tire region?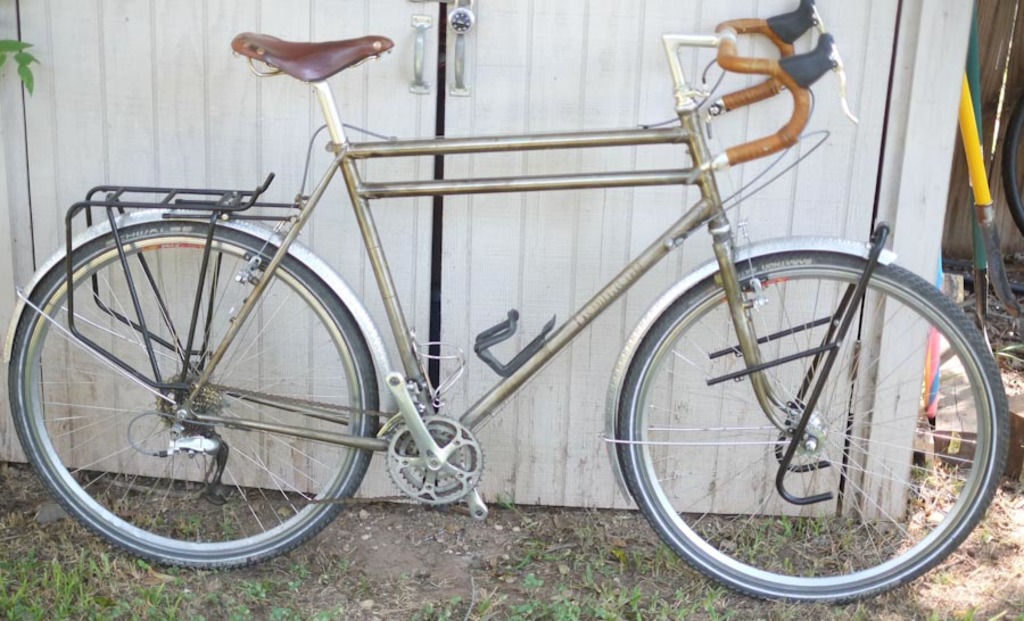
bbox(7, 218, 377, 568)
